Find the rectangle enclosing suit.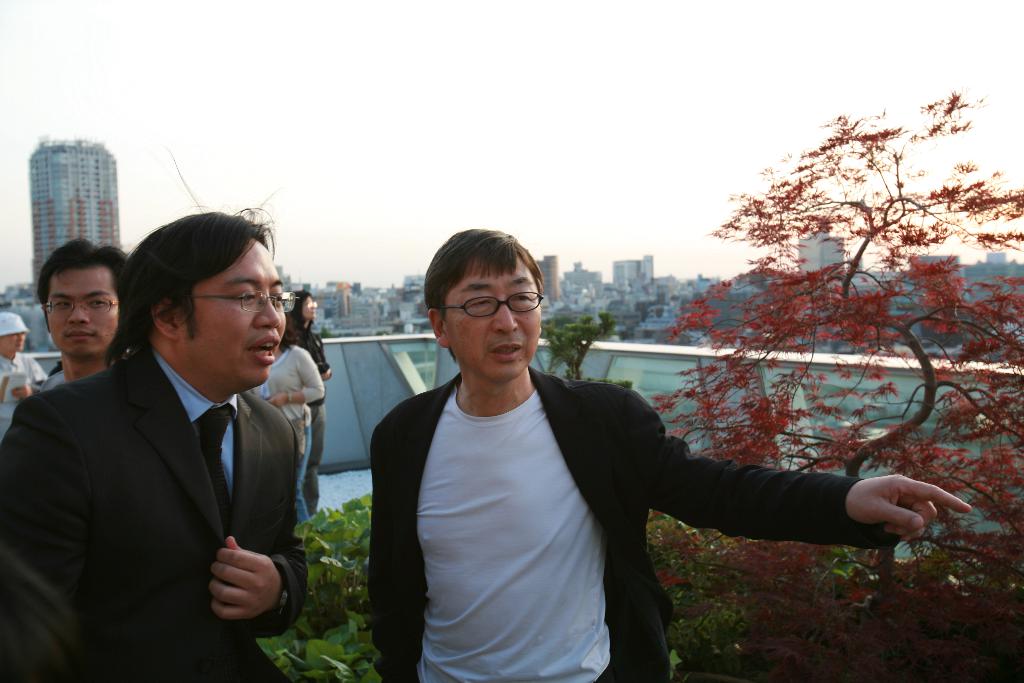
[15, 275, 342, 660].
